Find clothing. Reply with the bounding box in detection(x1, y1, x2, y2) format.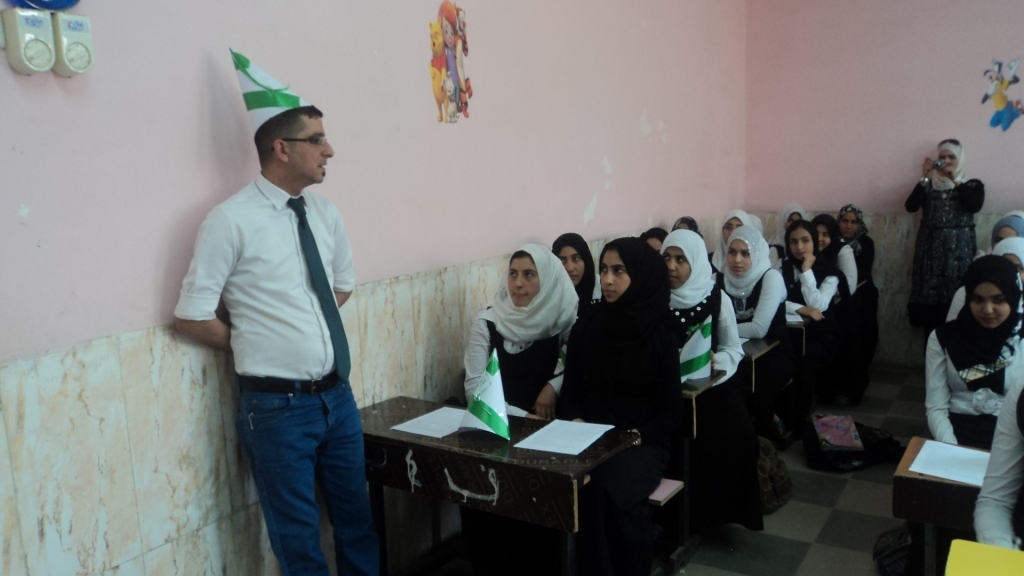
detection(429, 50, 445, 74).
